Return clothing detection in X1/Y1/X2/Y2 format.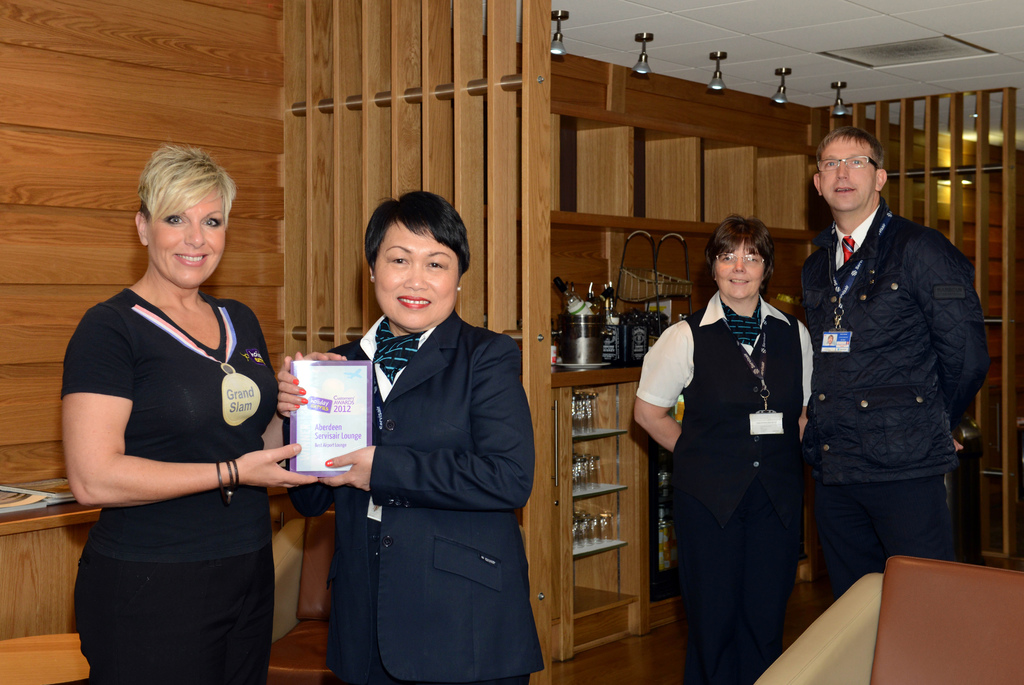
815/471/956/591.
